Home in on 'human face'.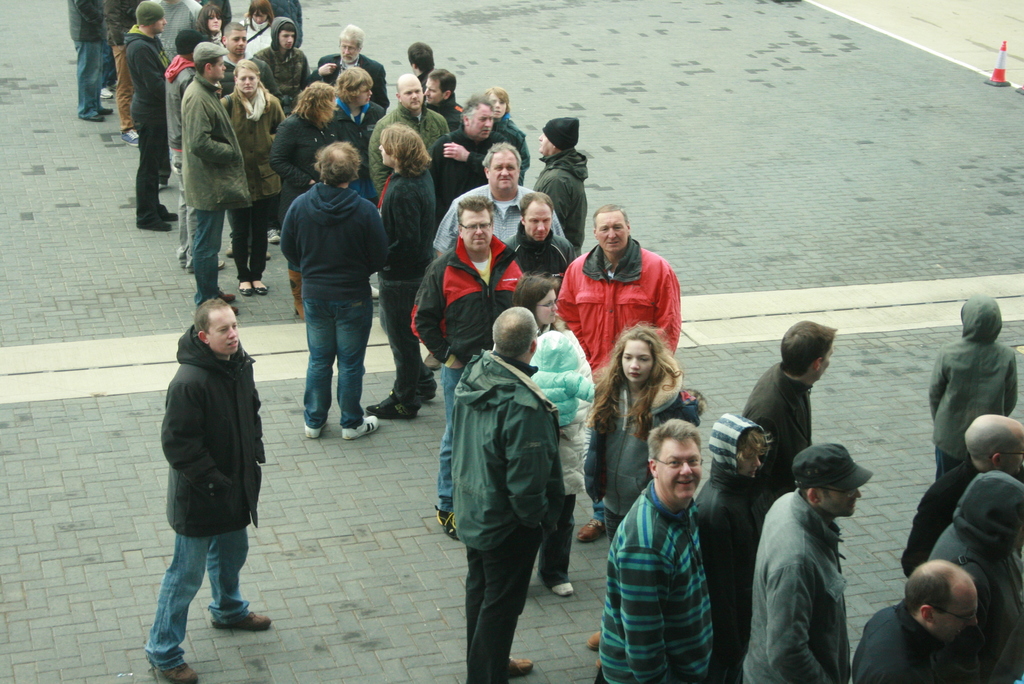
Homed in at bbox=[410, 61, 415, 74].
